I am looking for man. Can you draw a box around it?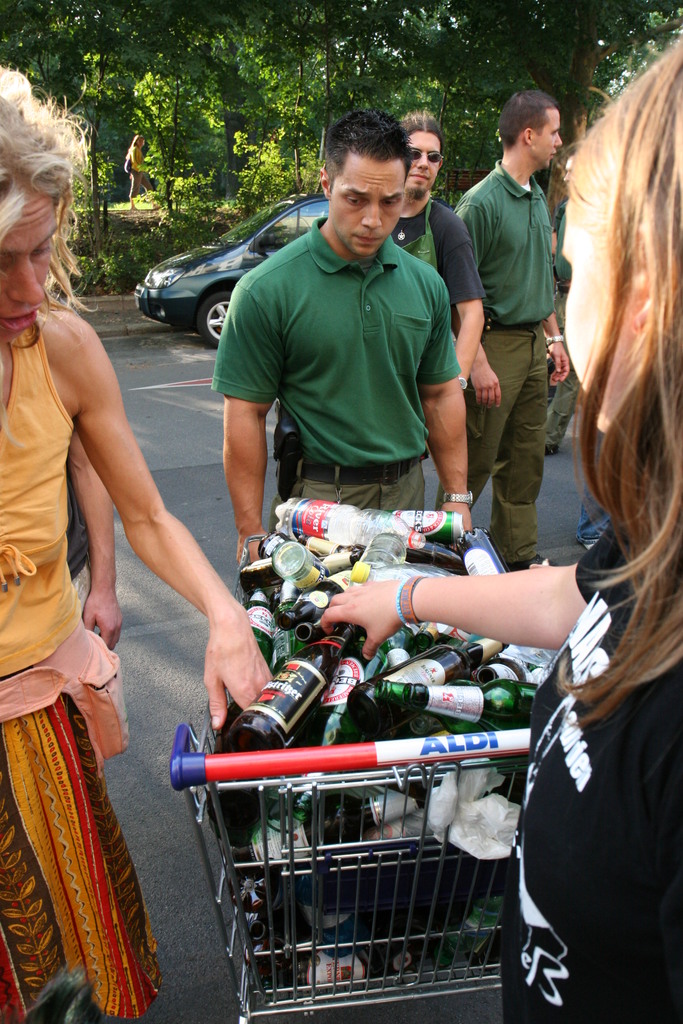
Sure, the bounding box is 452,94,581,593.
